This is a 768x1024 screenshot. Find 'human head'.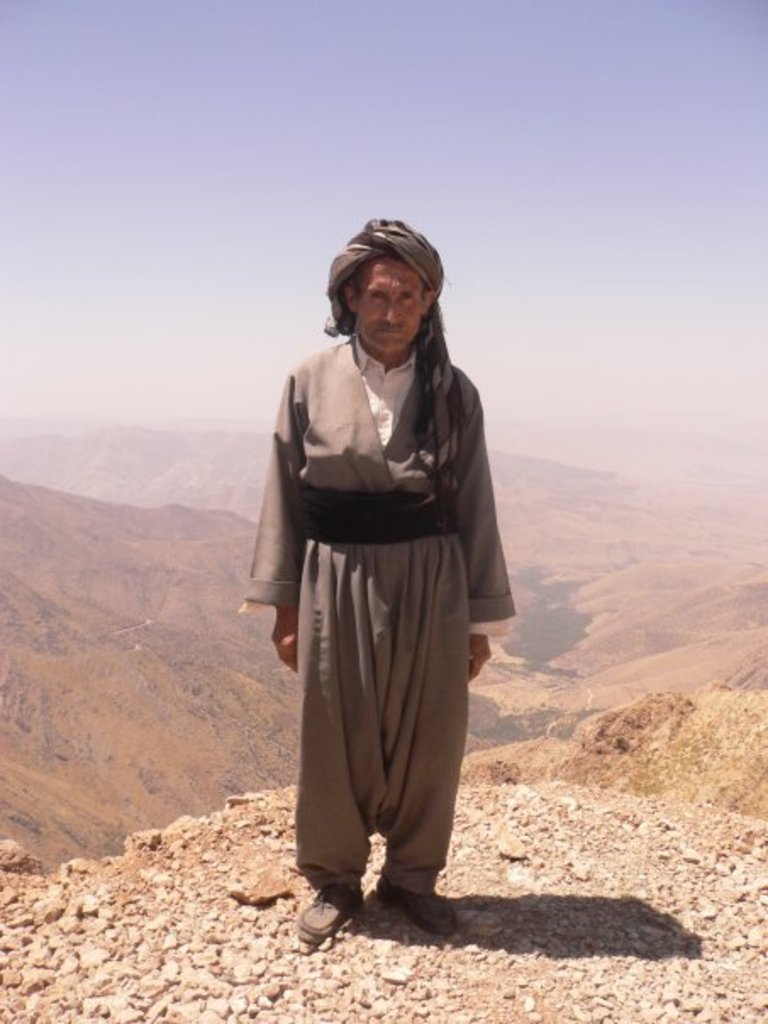
Bounding box: crop(312, 209, 453, 359).
